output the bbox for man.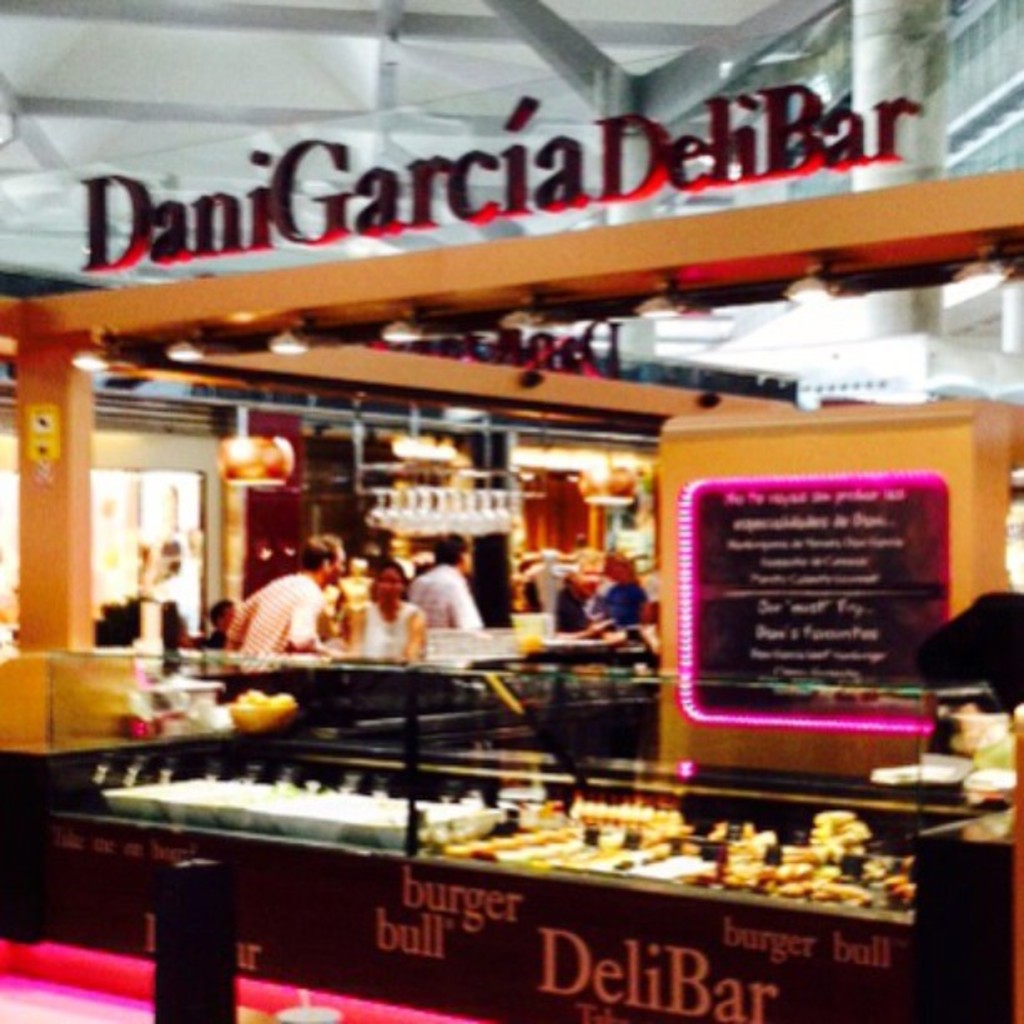
[216, 535, 325, 666].
